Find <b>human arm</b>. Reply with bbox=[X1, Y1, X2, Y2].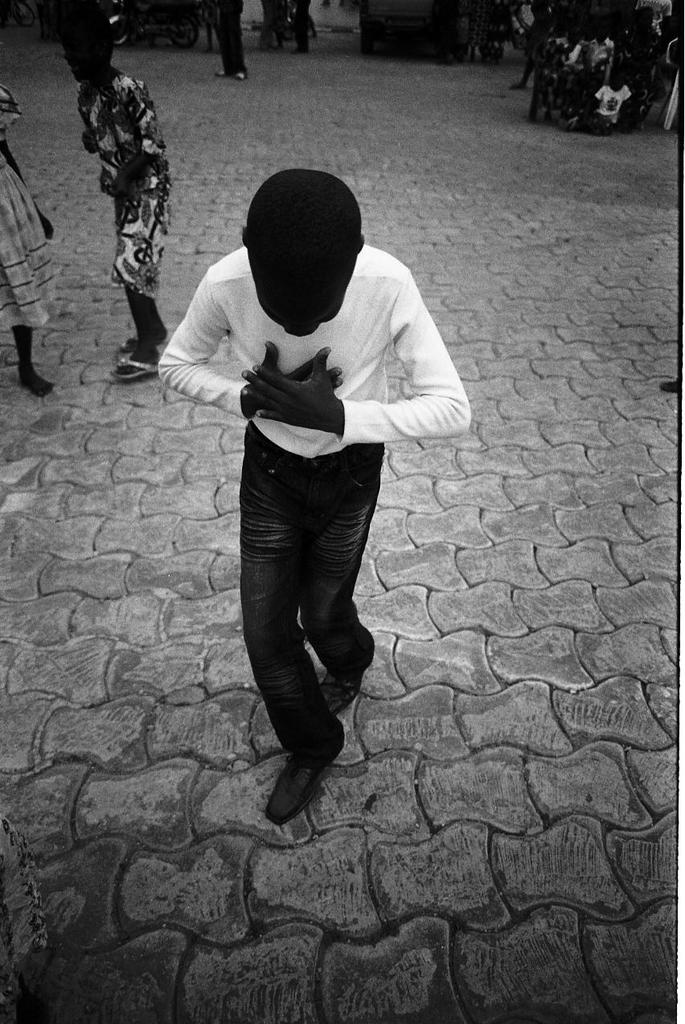
bbox=[244, 241, 480, 447].
